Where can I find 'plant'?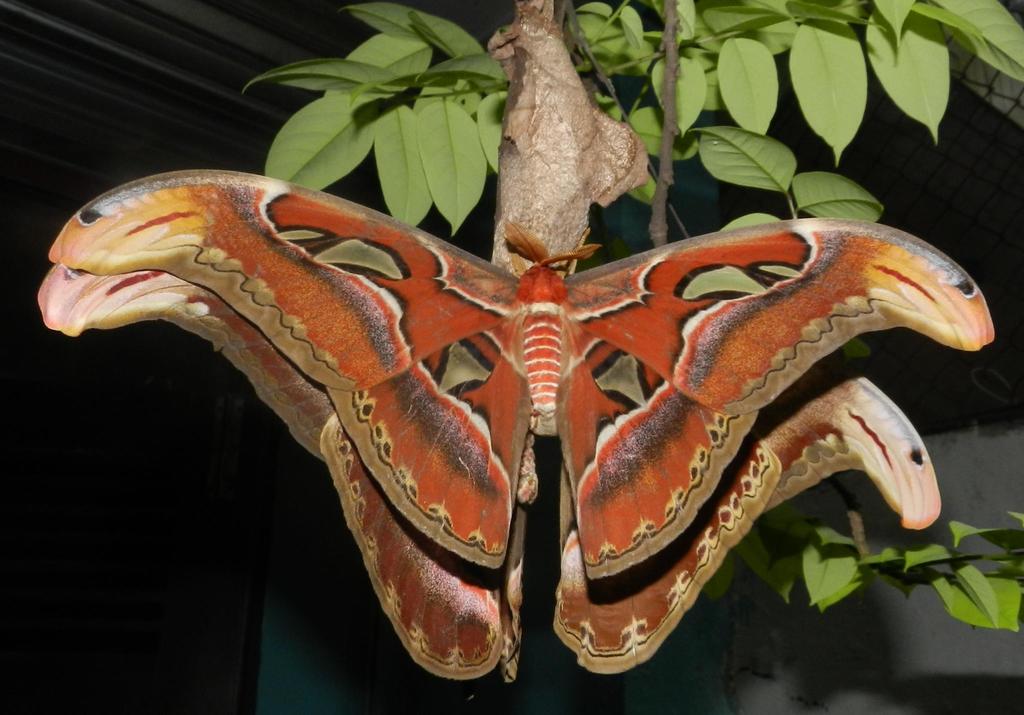
You can find it at 259,0,1023,597.
